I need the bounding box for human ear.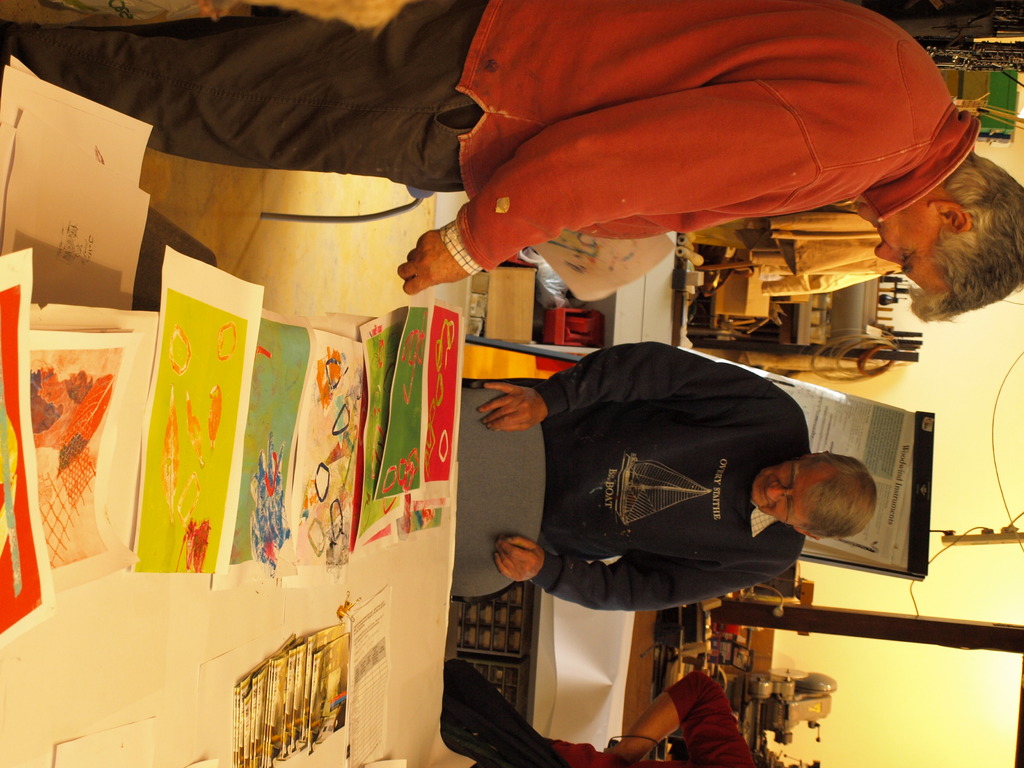
Here it is: 794,527,817,542.
